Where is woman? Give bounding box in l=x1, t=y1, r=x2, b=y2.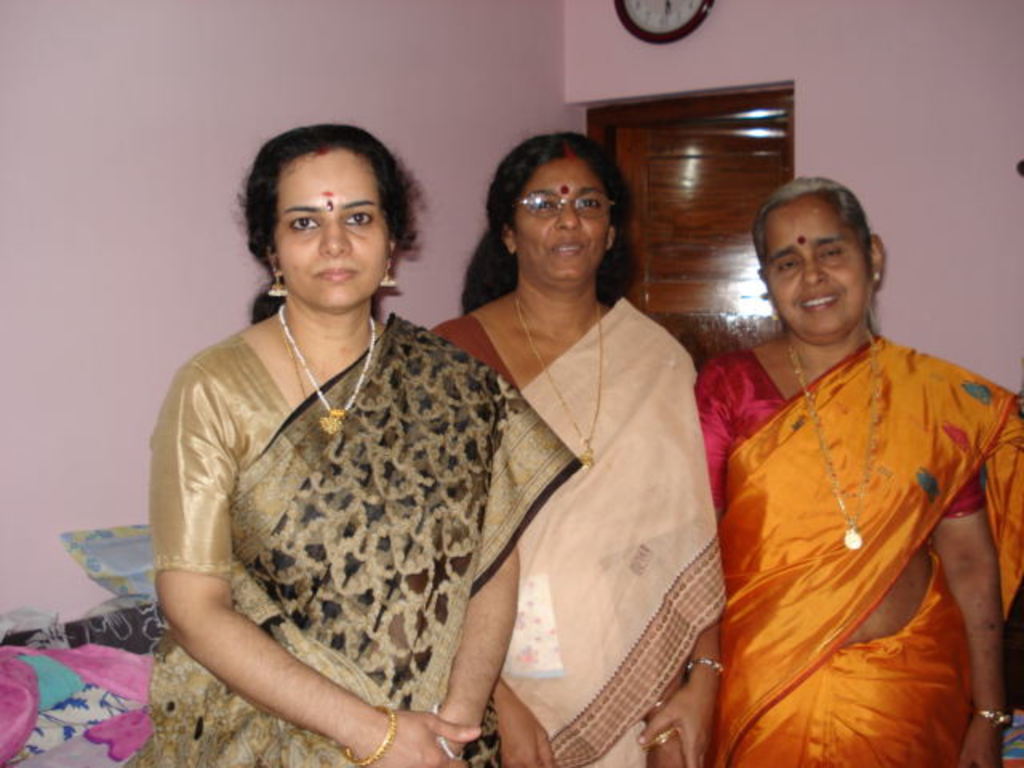
l=640, t=178, r=1022, b=763.
